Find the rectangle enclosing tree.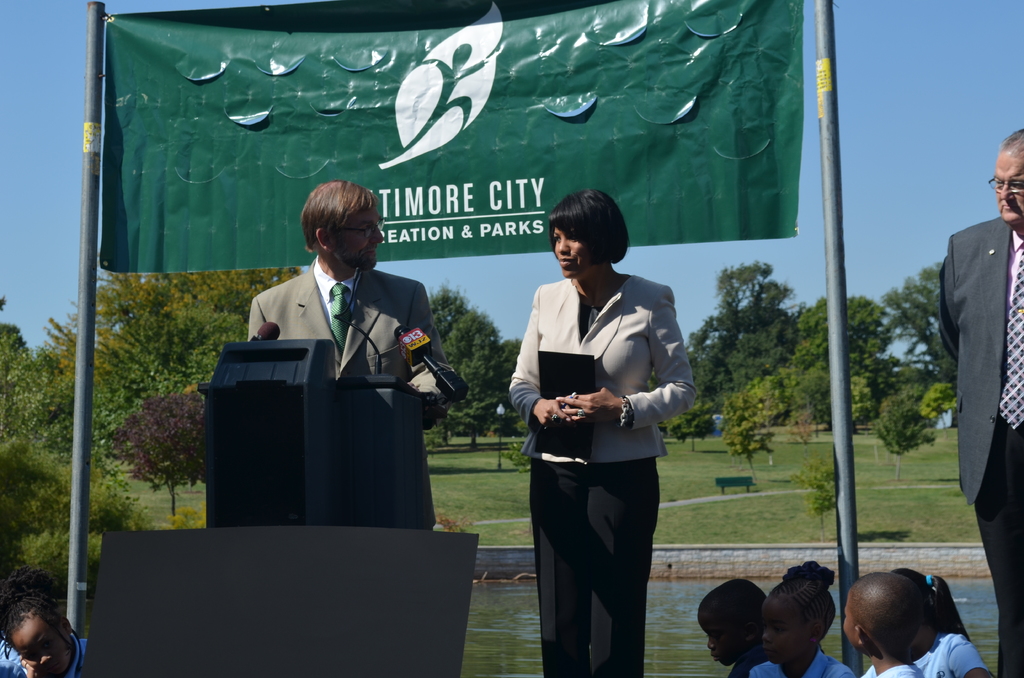
select_region(925, 381, 963, 437).
